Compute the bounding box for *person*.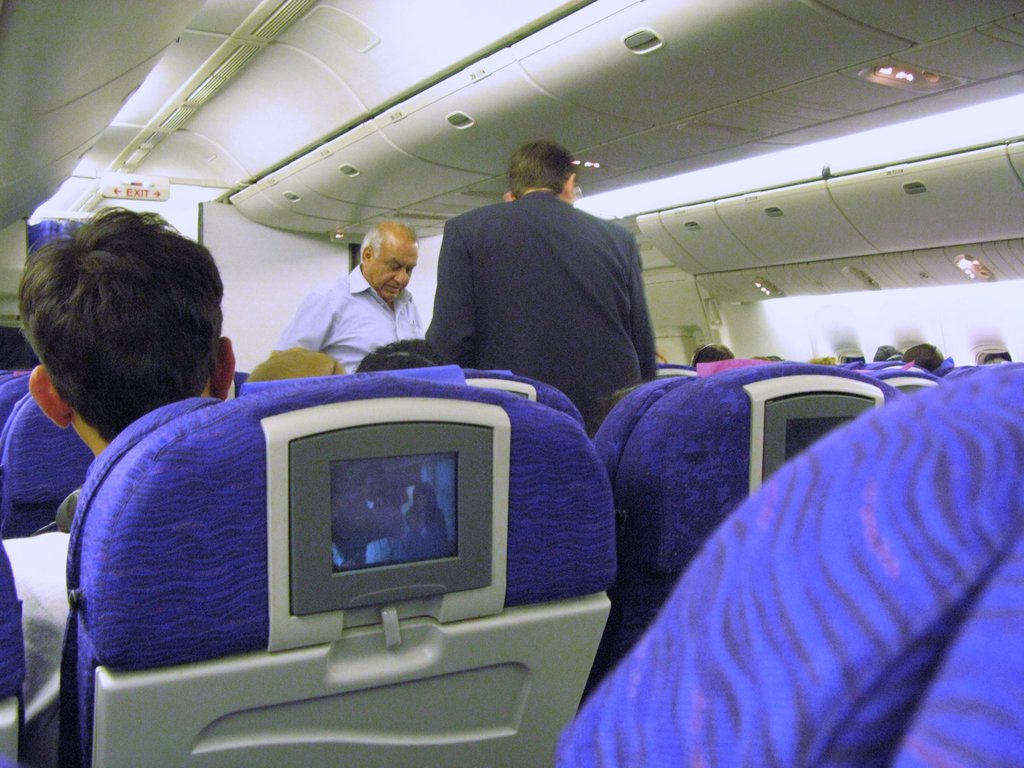
box=[426, 137, 657, 437].
